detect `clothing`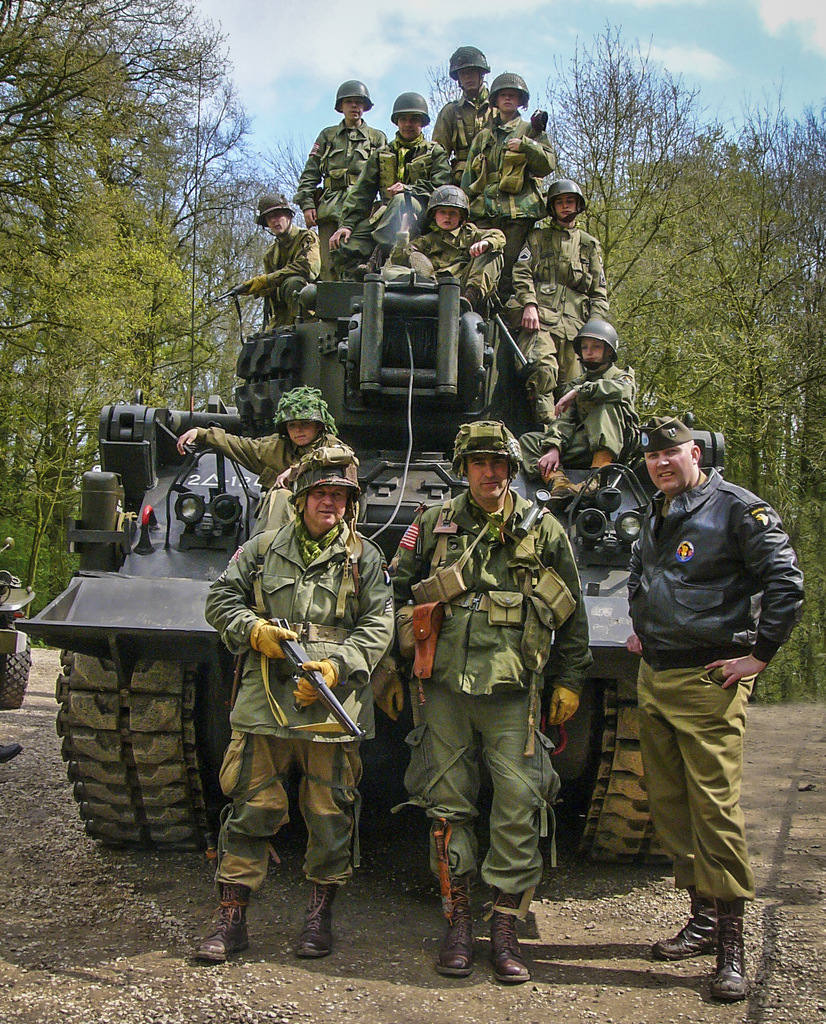
pyautogui.locateOnScreen(625, 462, 810, 671)
